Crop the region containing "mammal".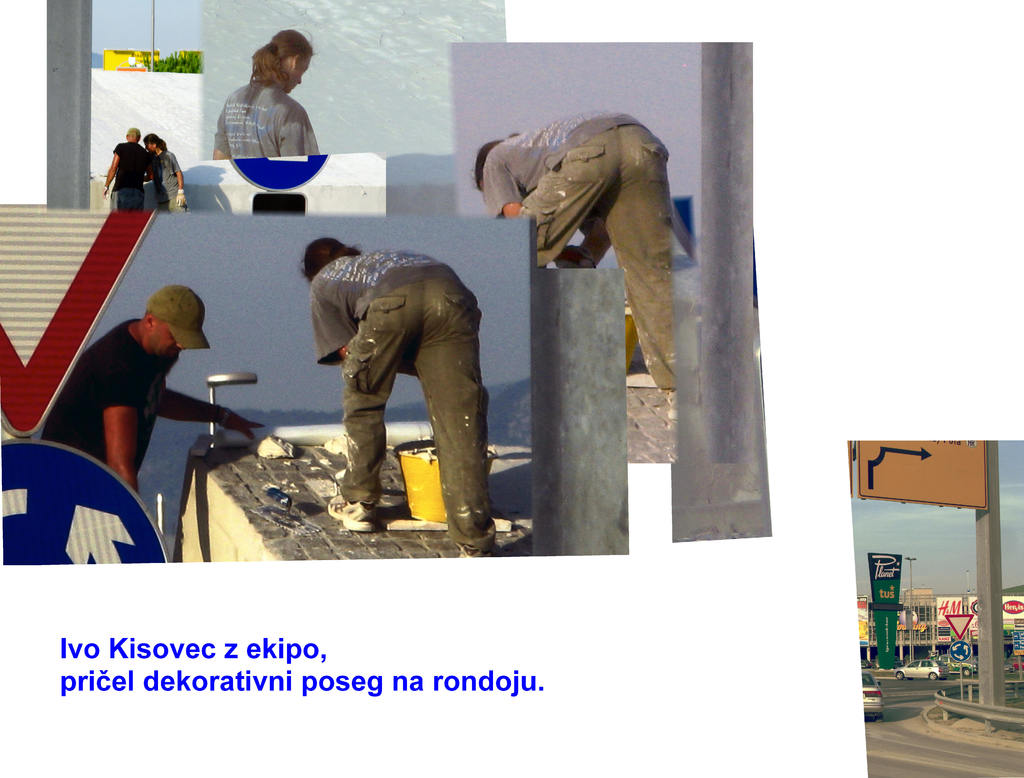
Crop region: bbox=(104, 124, 155, 206).
